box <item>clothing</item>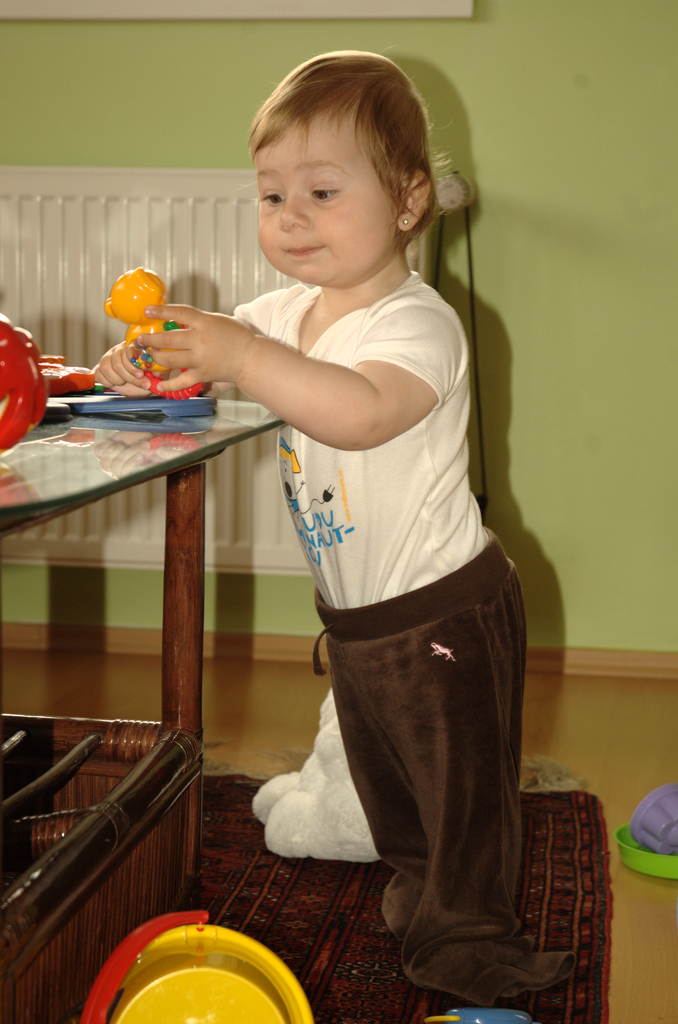
Rect(212, 210, 515, 870)
